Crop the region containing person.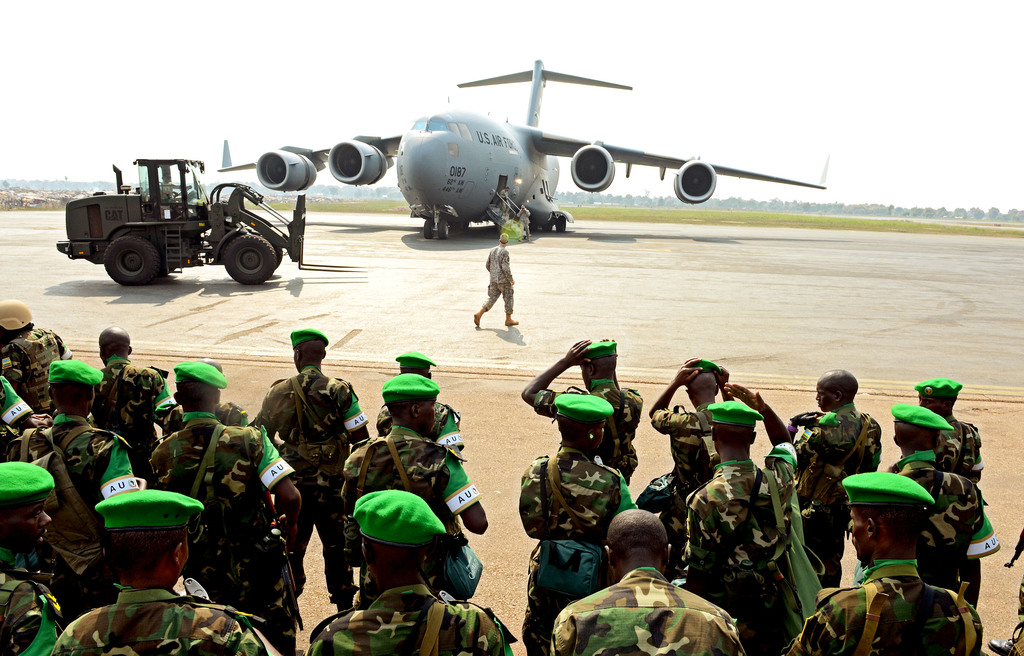
Crop region: Rect(0, 355, 154, 605).
